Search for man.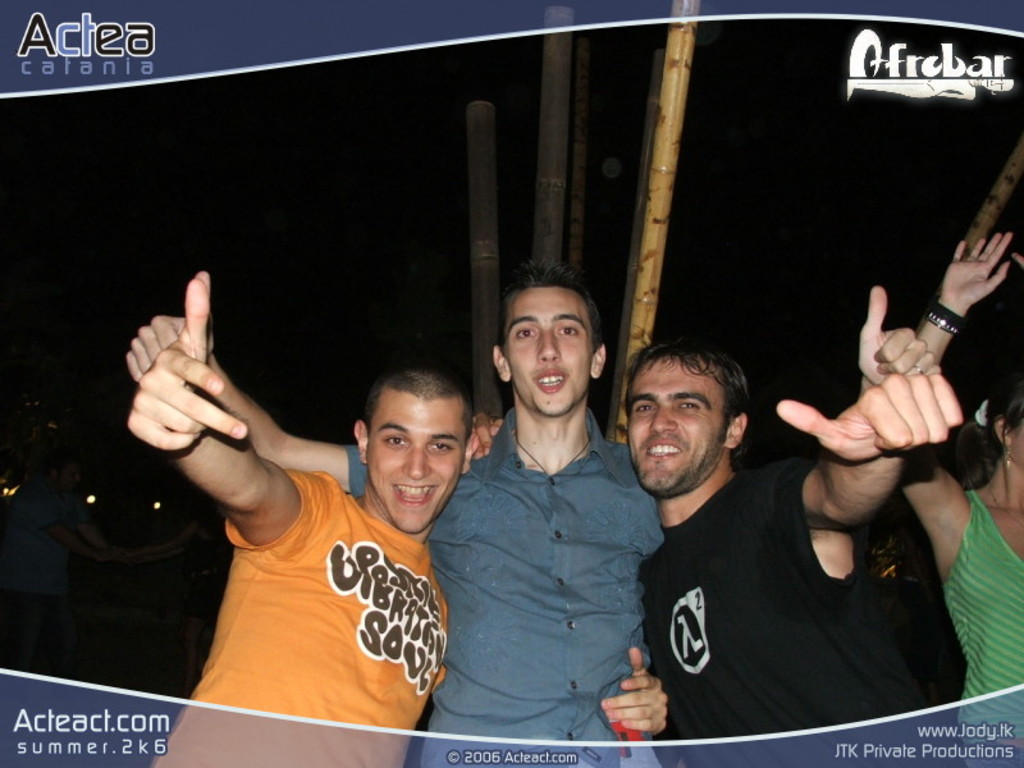
Found at detection(128, 284, 472, 767).
